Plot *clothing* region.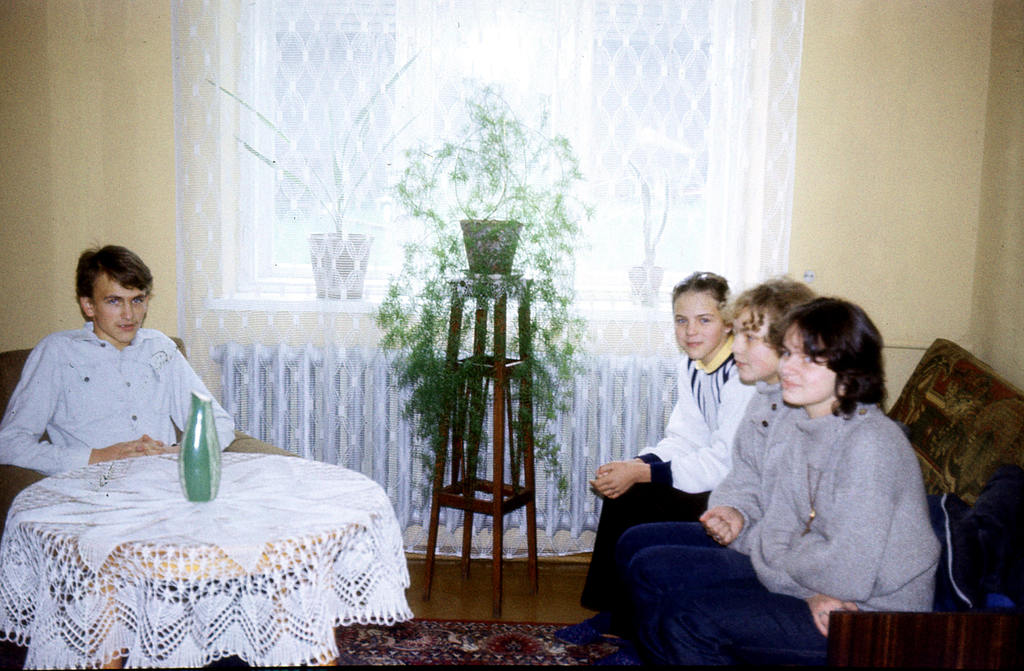
Plotted at 19 303 226 494.
